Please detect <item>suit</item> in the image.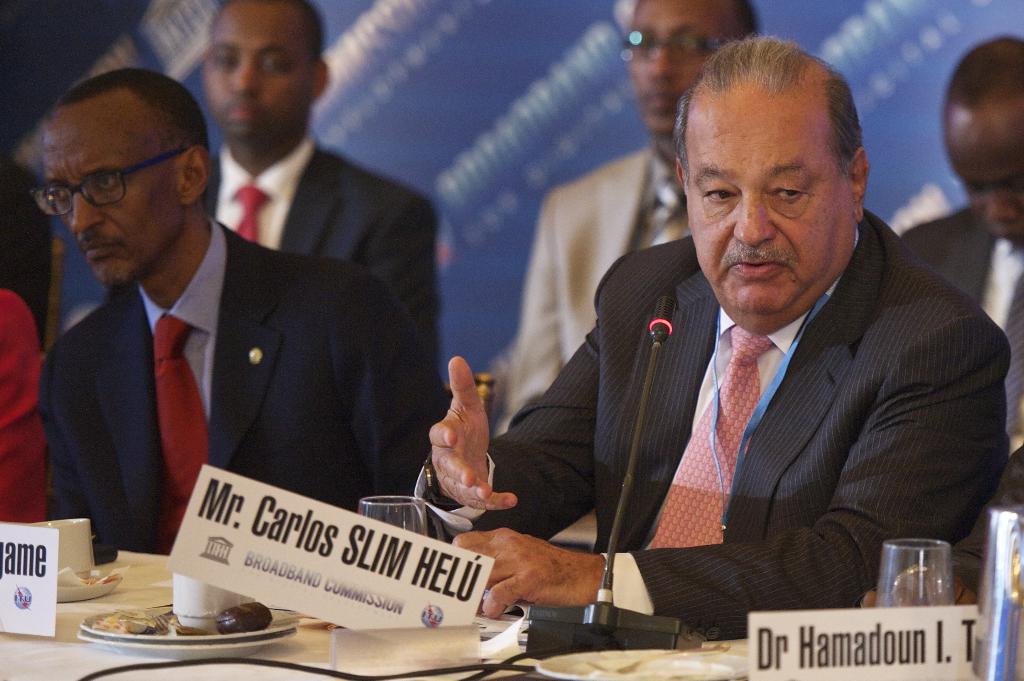
(41, 217, 437, 584).
